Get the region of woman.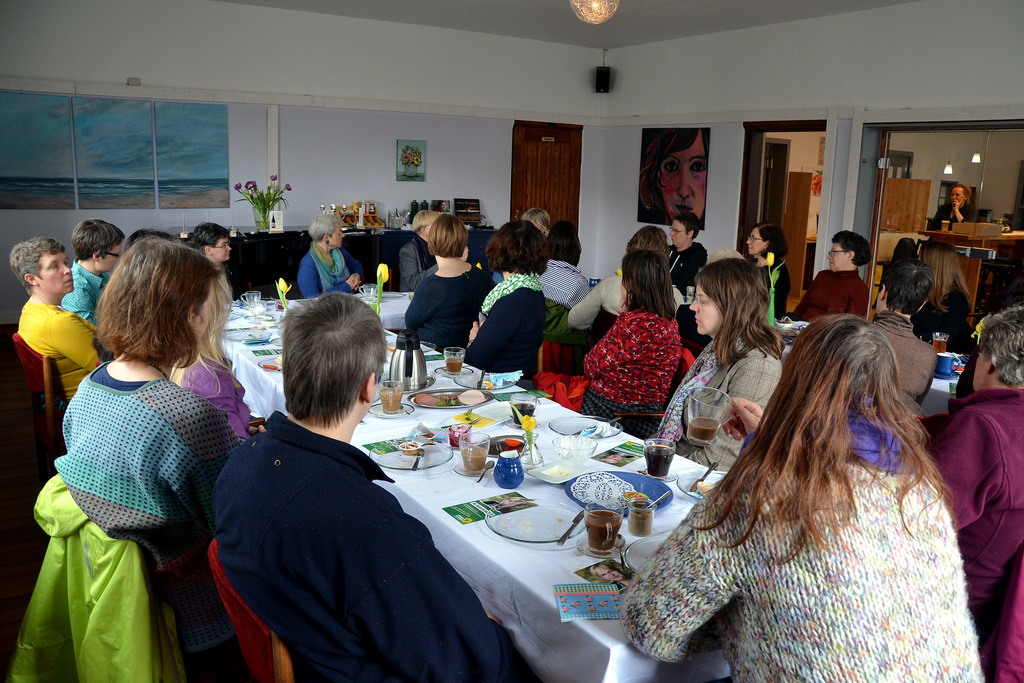
bbox=[461, 220, 547, 383].
